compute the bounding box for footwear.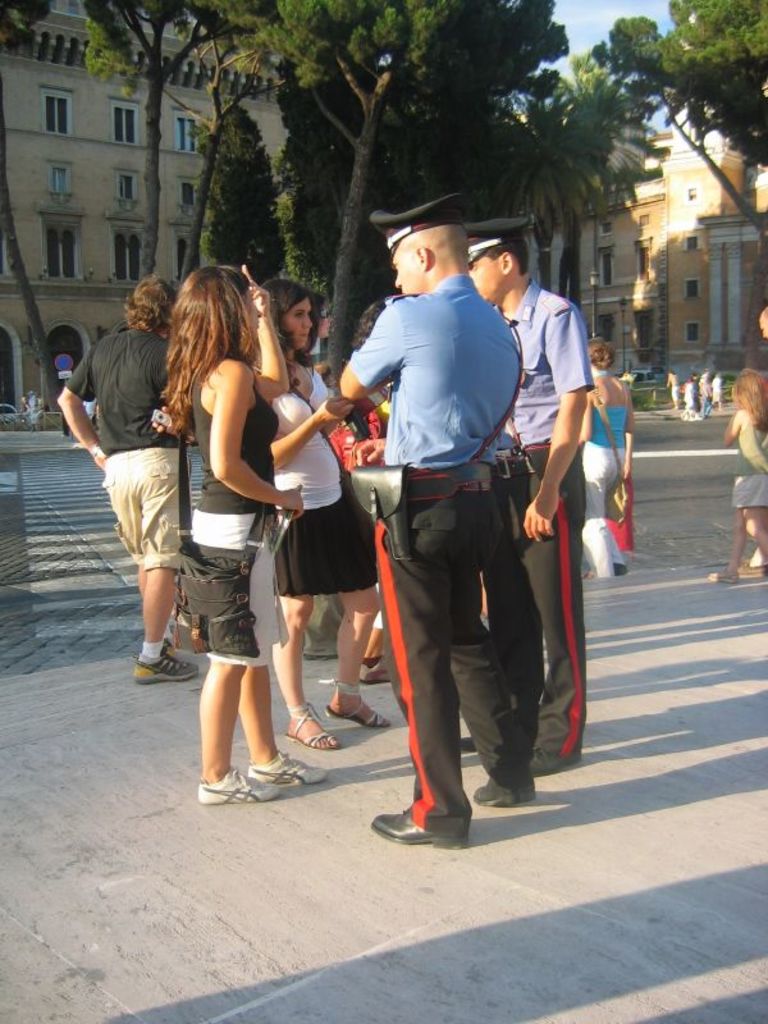
box=[370, 803, 475, 851].
